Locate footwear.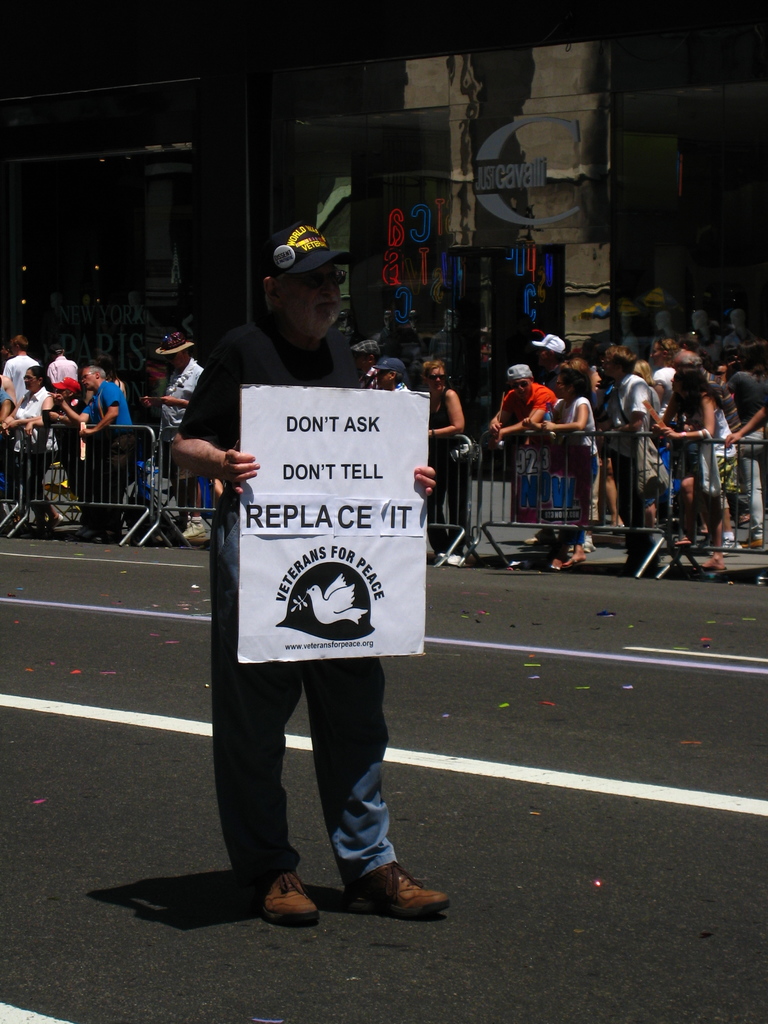
Bounding box: {"x1": 677, "y1": 529, "x2": 694, "y2": 543}.
